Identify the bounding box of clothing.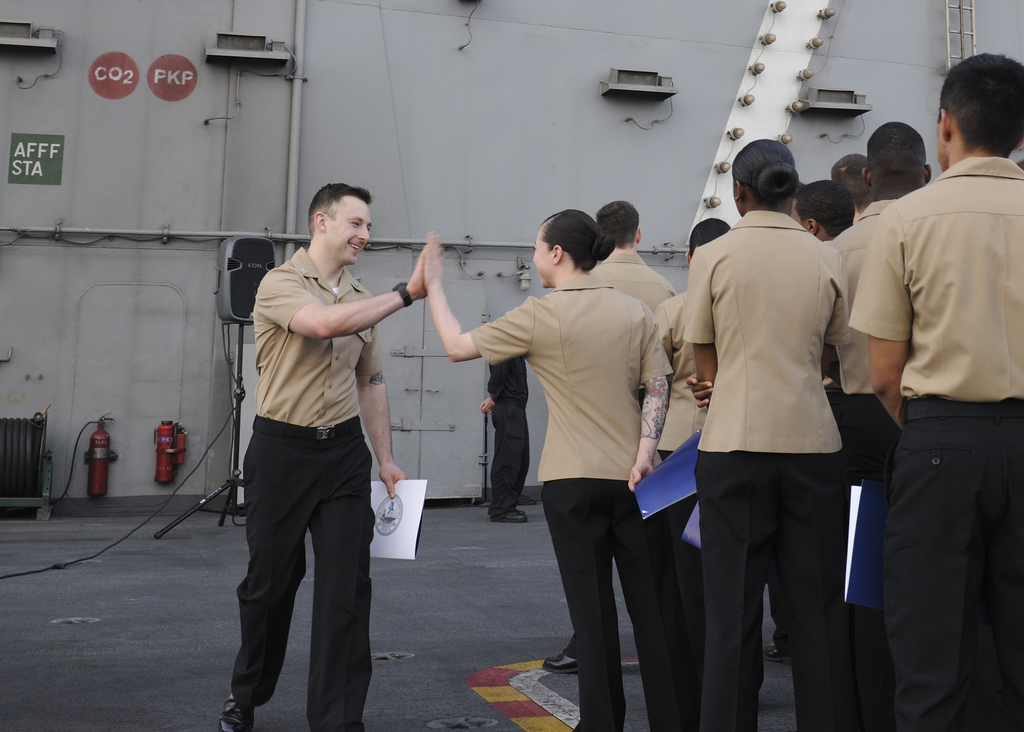
<box>844,65,1011,713</box>.
